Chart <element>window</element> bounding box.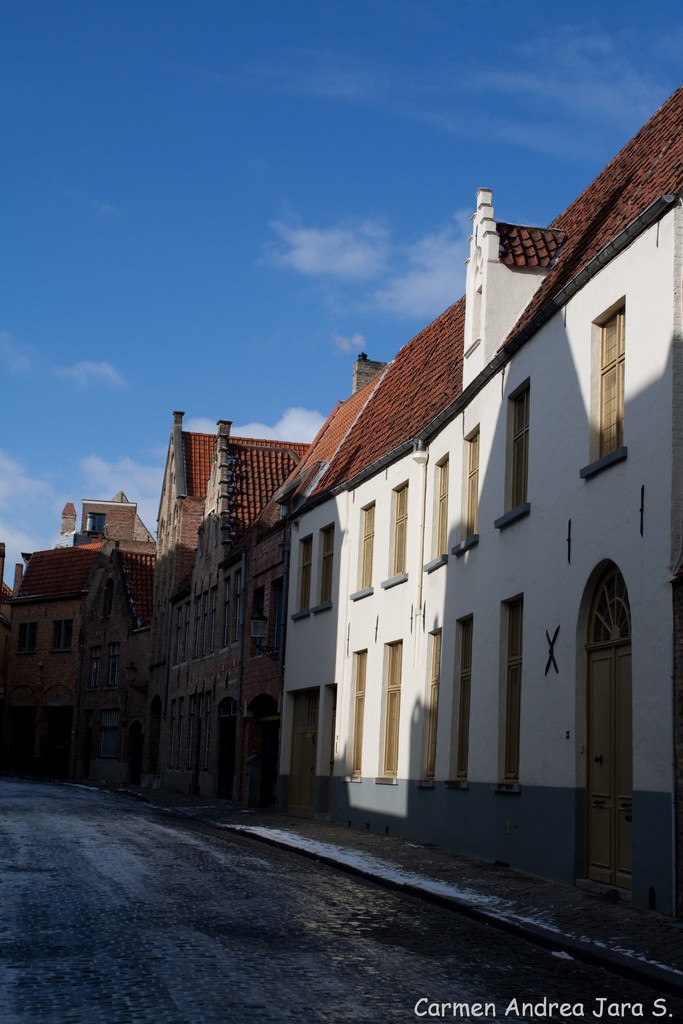
Charted: 455, 616, 472, 791.
